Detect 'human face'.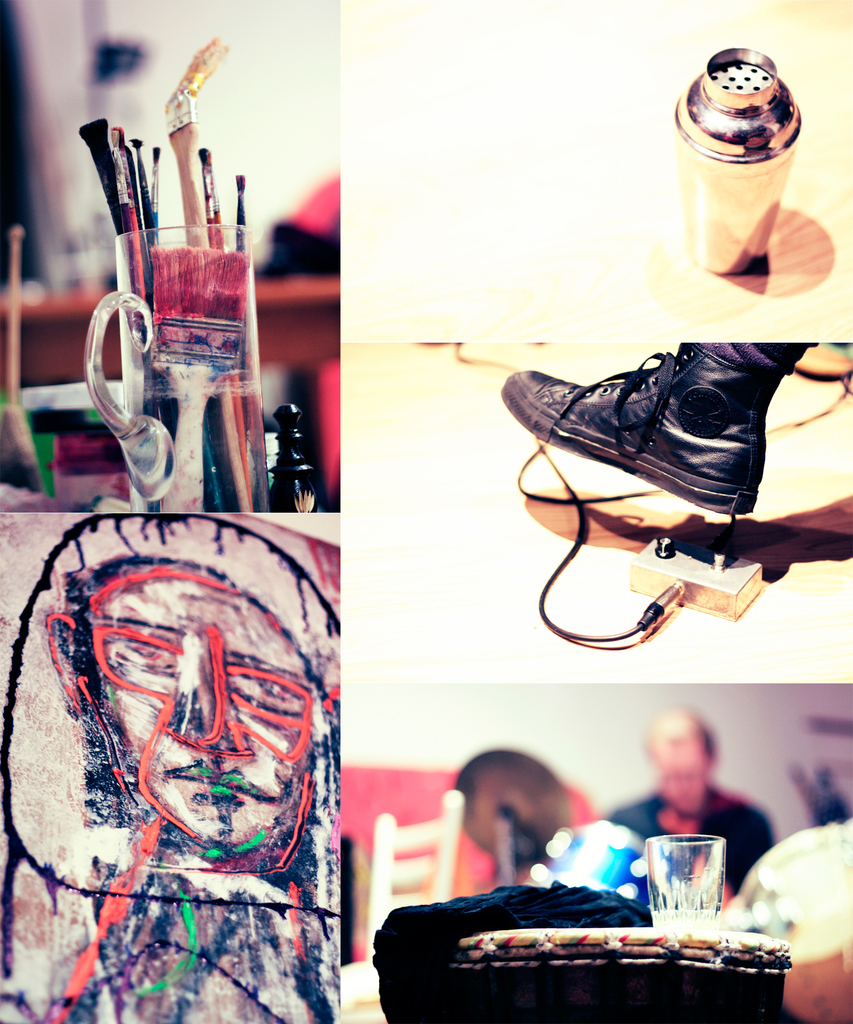
Detected at (left=92, top=575, right=322, bottom=851).
